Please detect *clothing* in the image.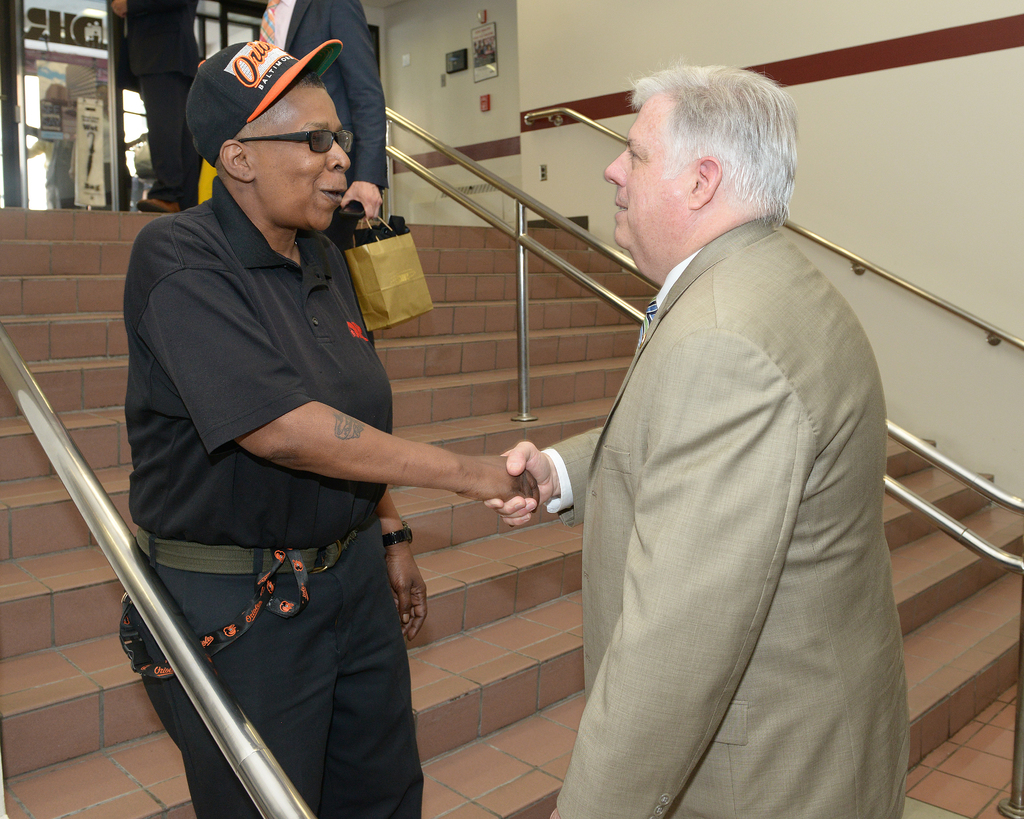
(x1=247, y1=0, x2=395, y2=234).
